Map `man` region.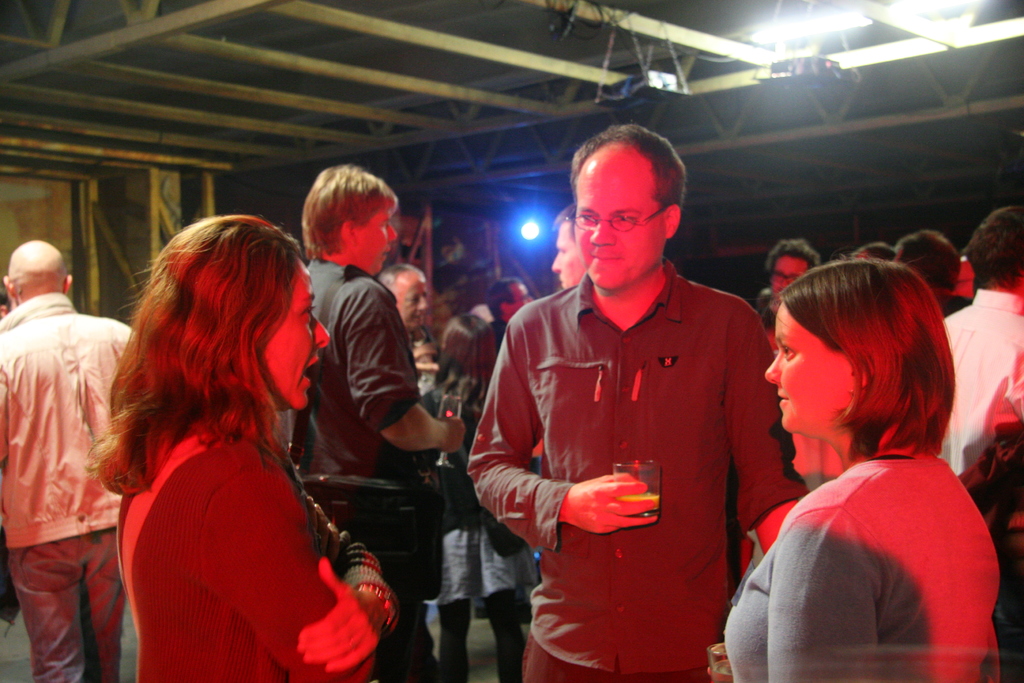
Mapped to {"x1": 268, "y1": 163, "x2": 463, "y2": 682}.
